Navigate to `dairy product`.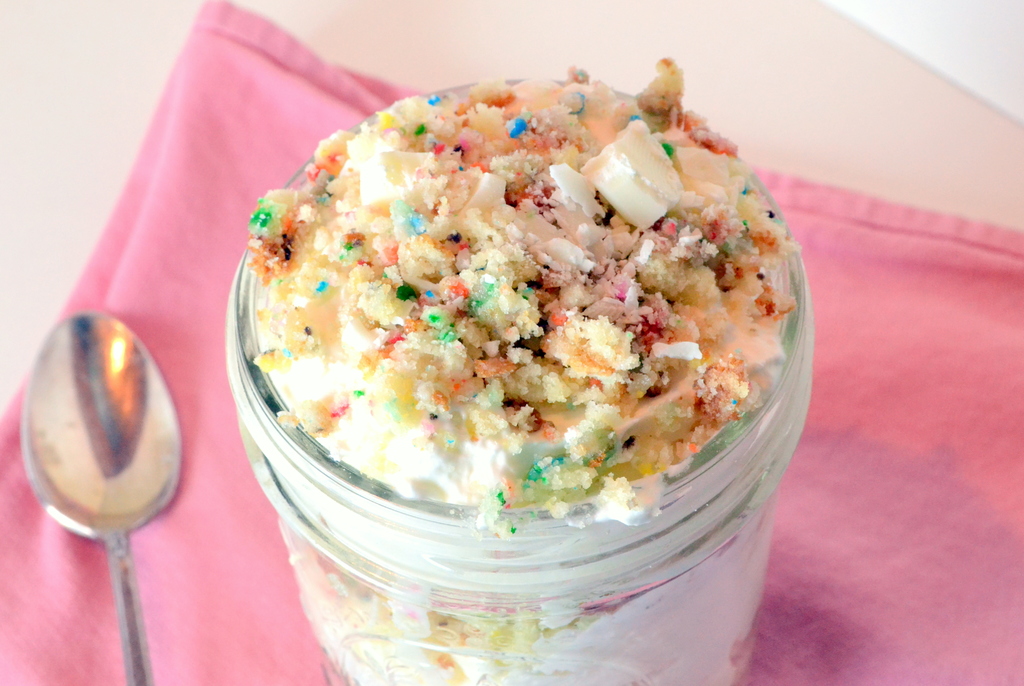
Navigation target: bbox=[301, 489, 774, 685].
